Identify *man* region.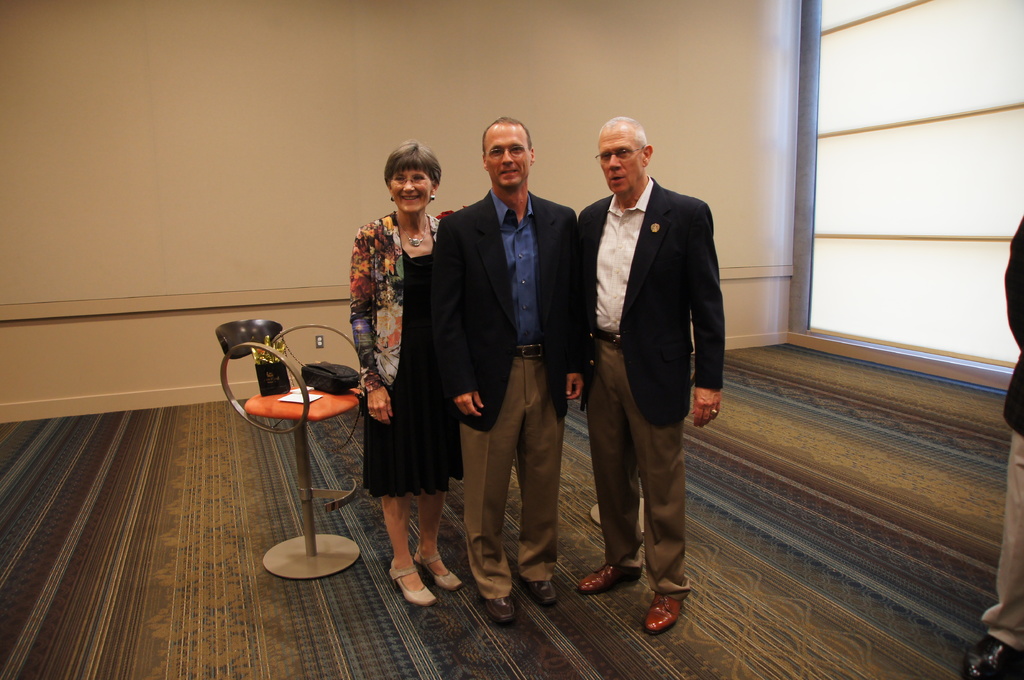
Region: {"x1": 564, "y1": 125, "x2": 740, "y2": 607}.
